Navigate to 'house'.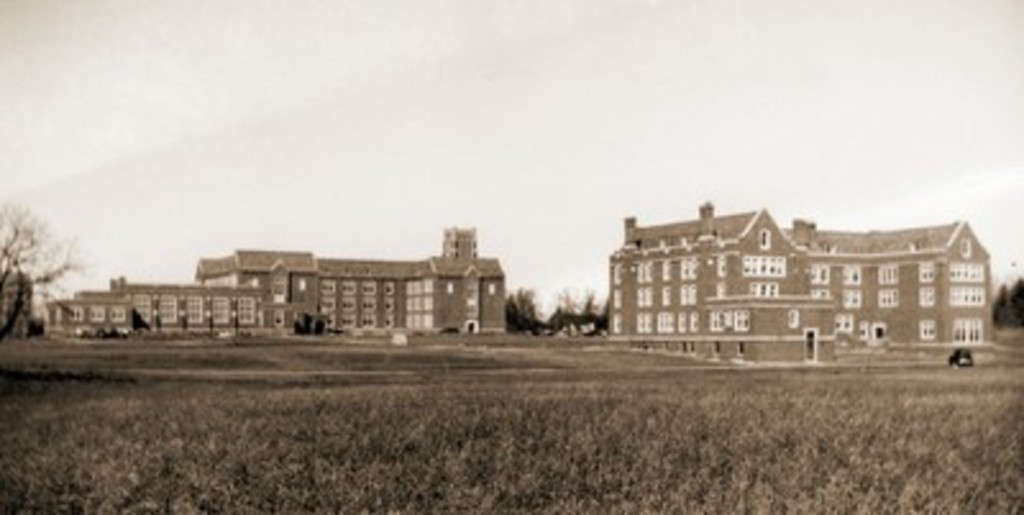
Navigation target: (x1=79, y1=279, x2=274, y2=336).
